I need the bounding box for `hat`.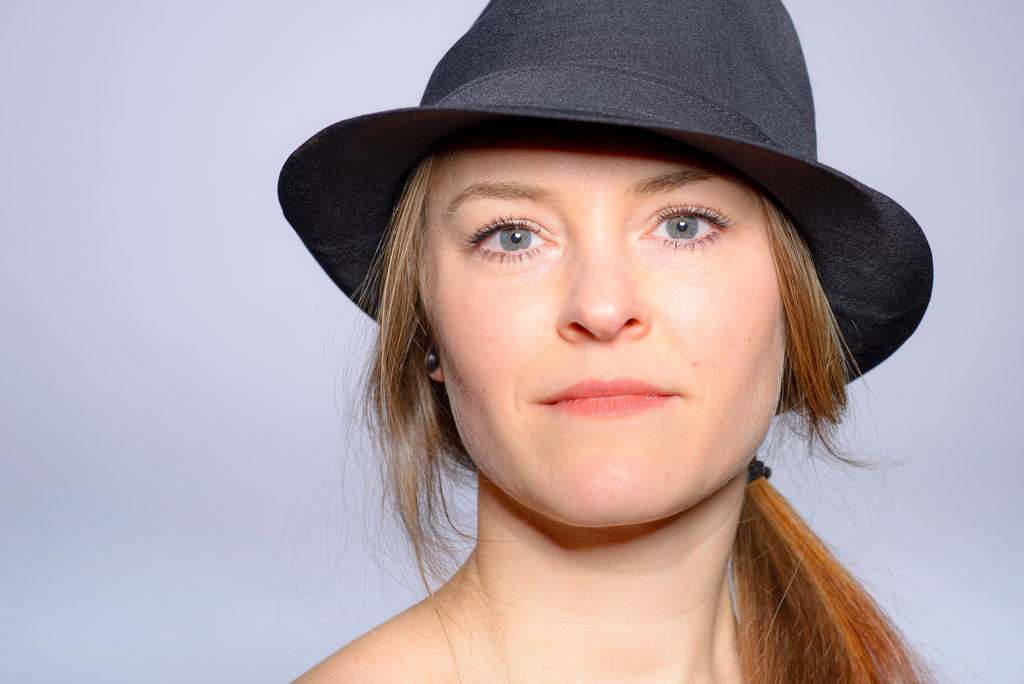
Here it is: (276, 0, 934, 414).
